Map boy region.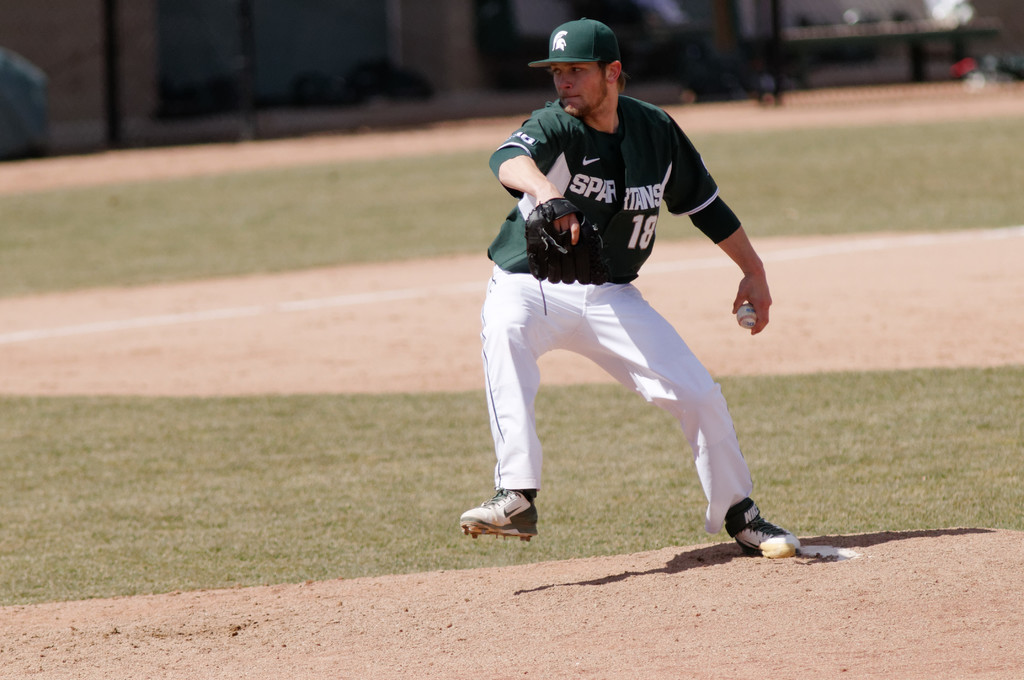
Mapped to box=[425, 24, 813, 579].
